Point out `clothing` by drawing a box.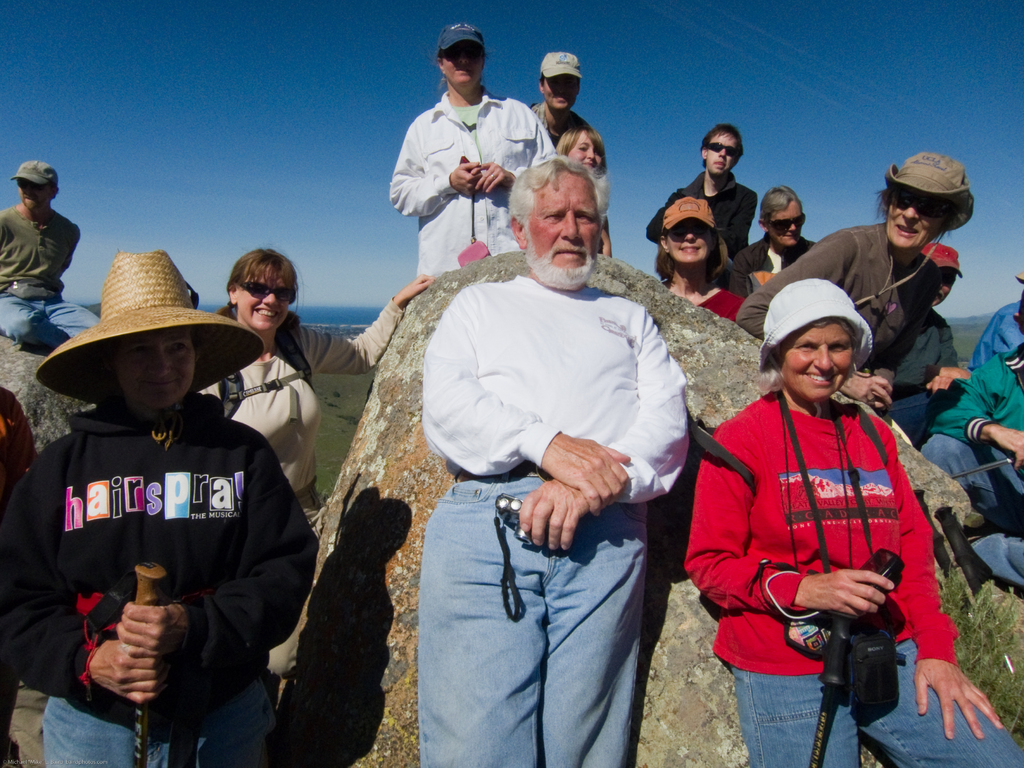
(729,224,940,376).
